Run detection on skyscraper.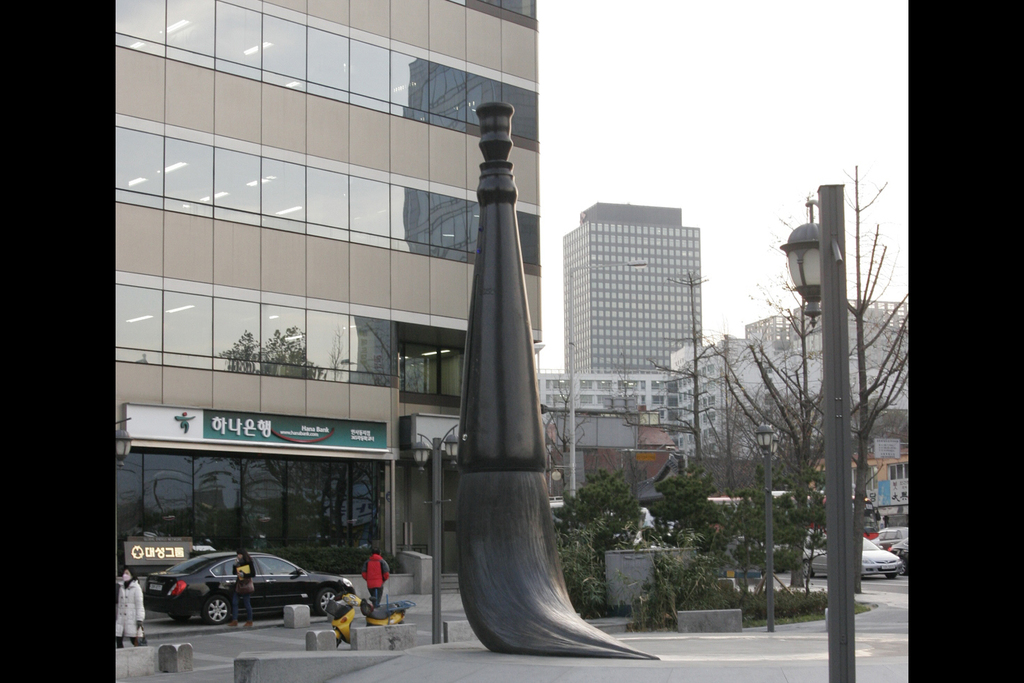
Result: pyautogui.locateOnScreen(553, 200, 703, 374).
